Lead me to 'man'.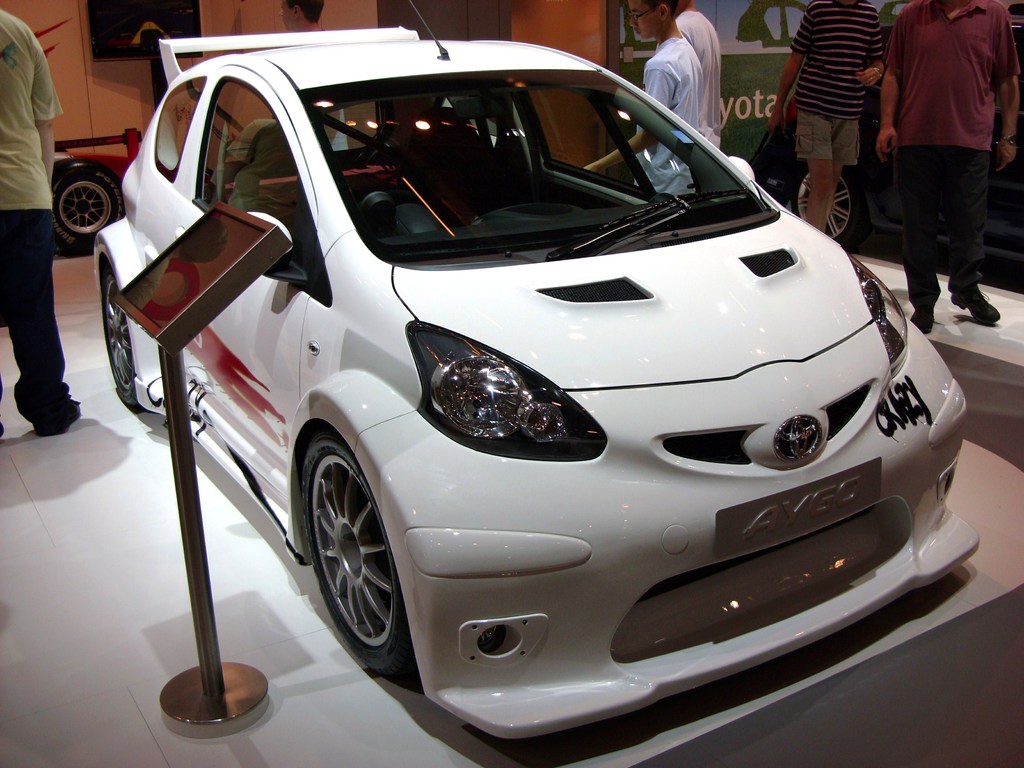
Lead to (872,0,1013,312).
